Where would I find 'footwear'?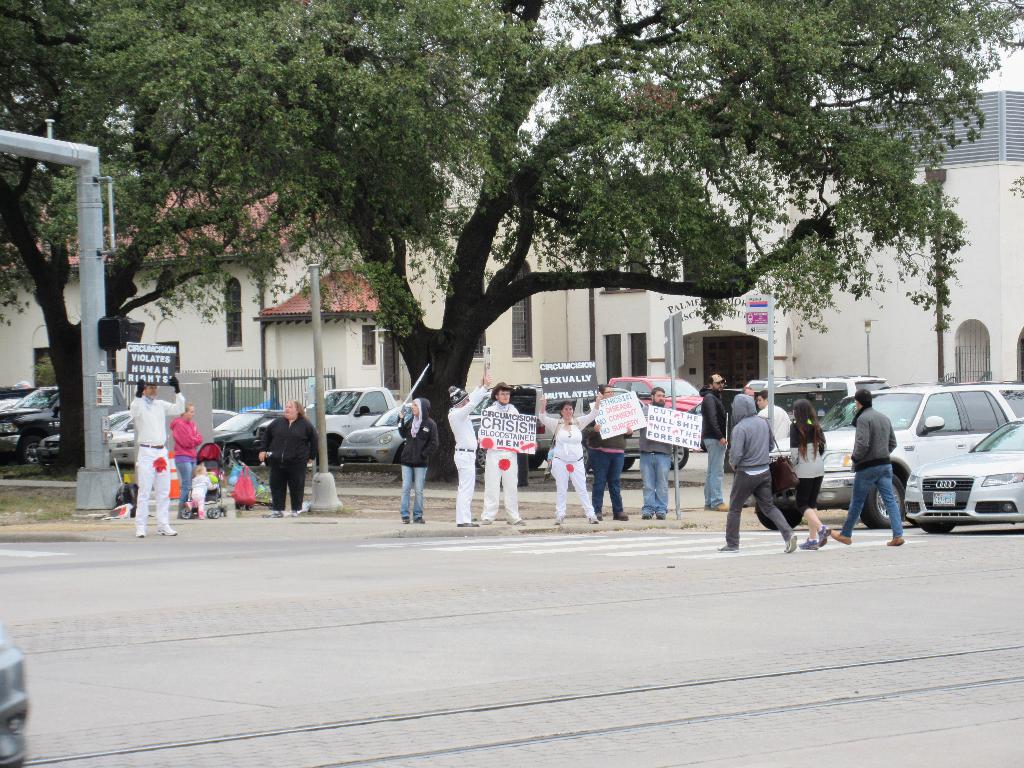
At 588 513 601 520.
